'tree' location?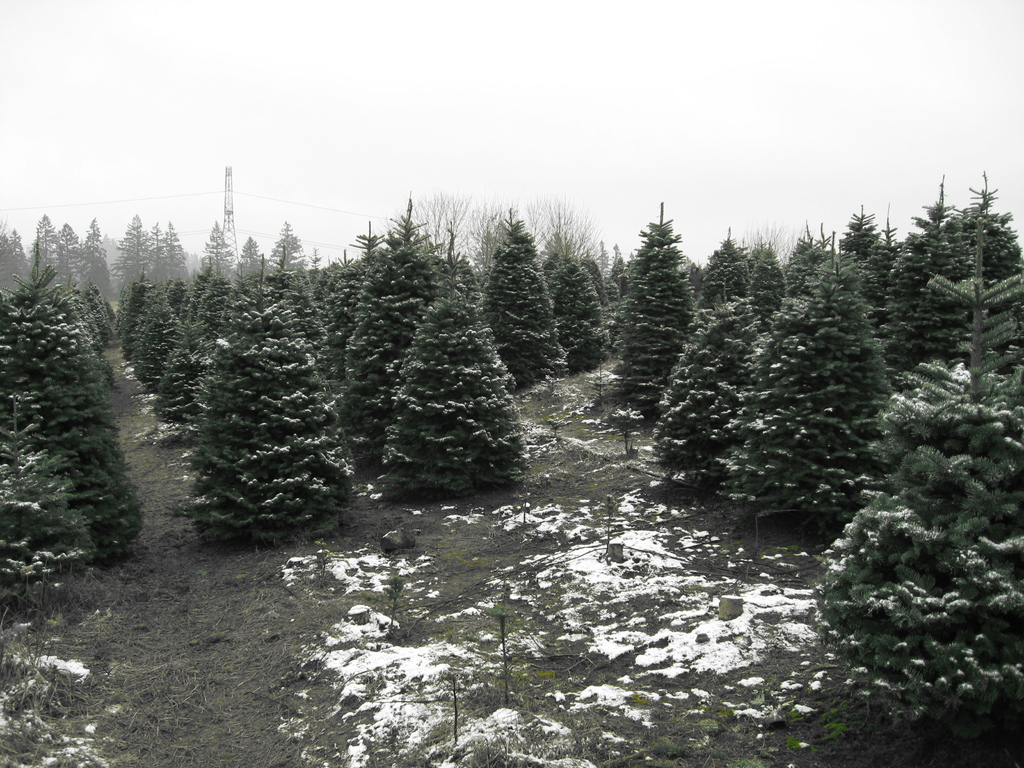
241, 237, 254, 278
